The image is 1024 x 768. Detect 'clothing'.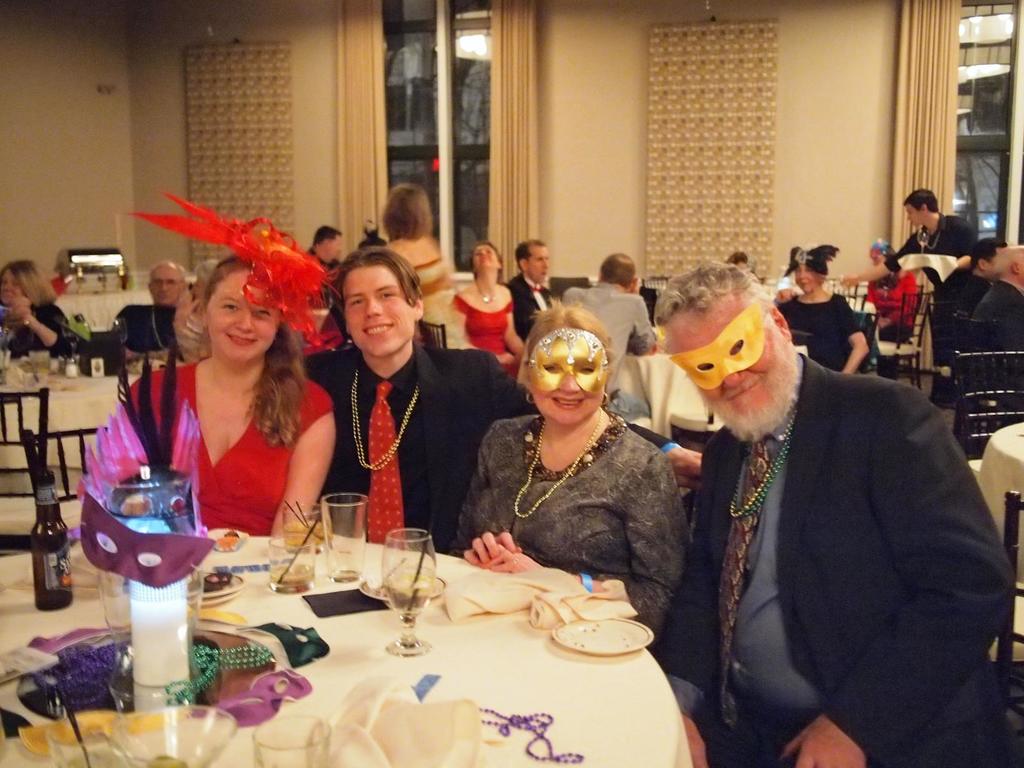
Detection: crop(774, 296, 864, 367).
